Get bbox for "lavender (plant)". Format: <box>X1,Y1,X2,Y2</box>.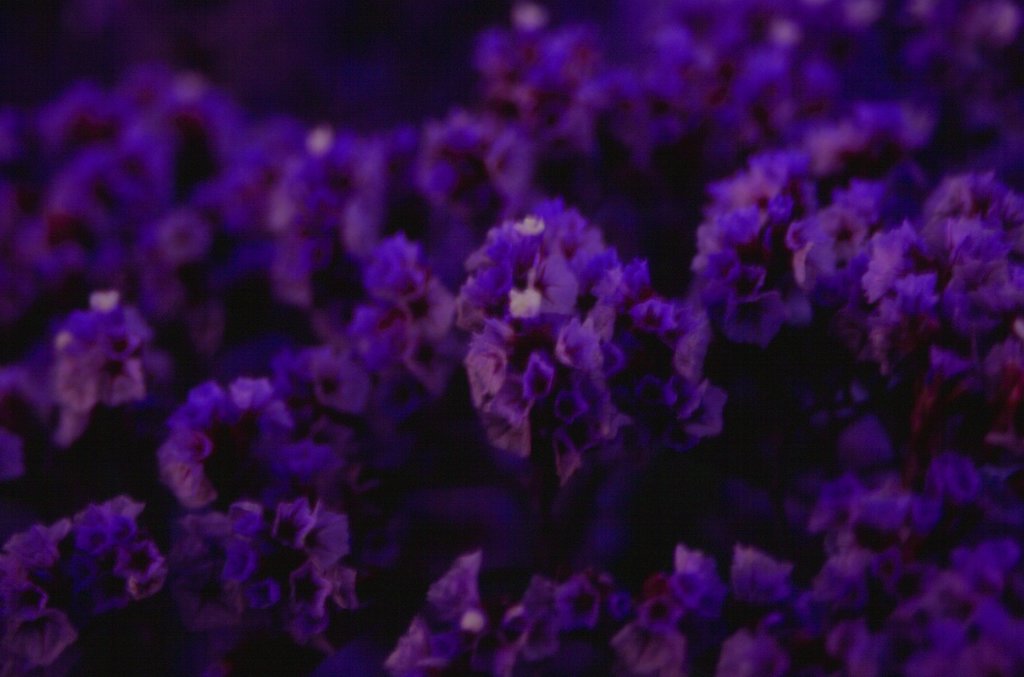
<box>157,375,334,497</box>.
